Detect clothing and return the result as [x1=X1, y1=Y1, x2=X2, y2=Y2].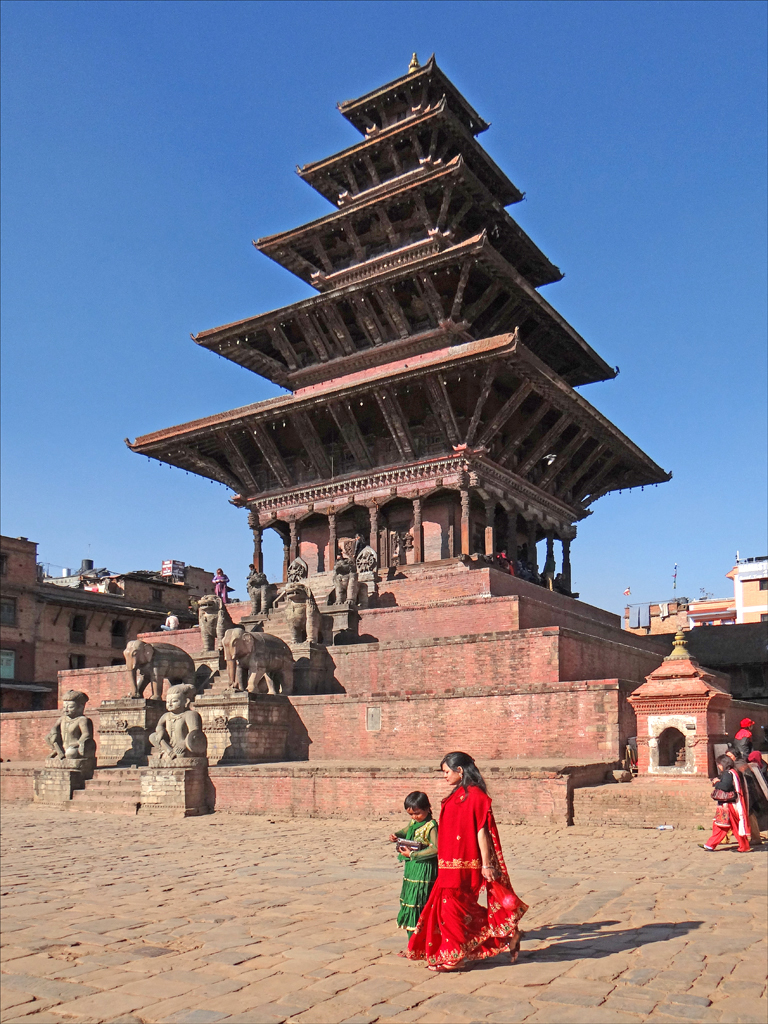
[x1=701, y1=760, x2=750, y2=845].
